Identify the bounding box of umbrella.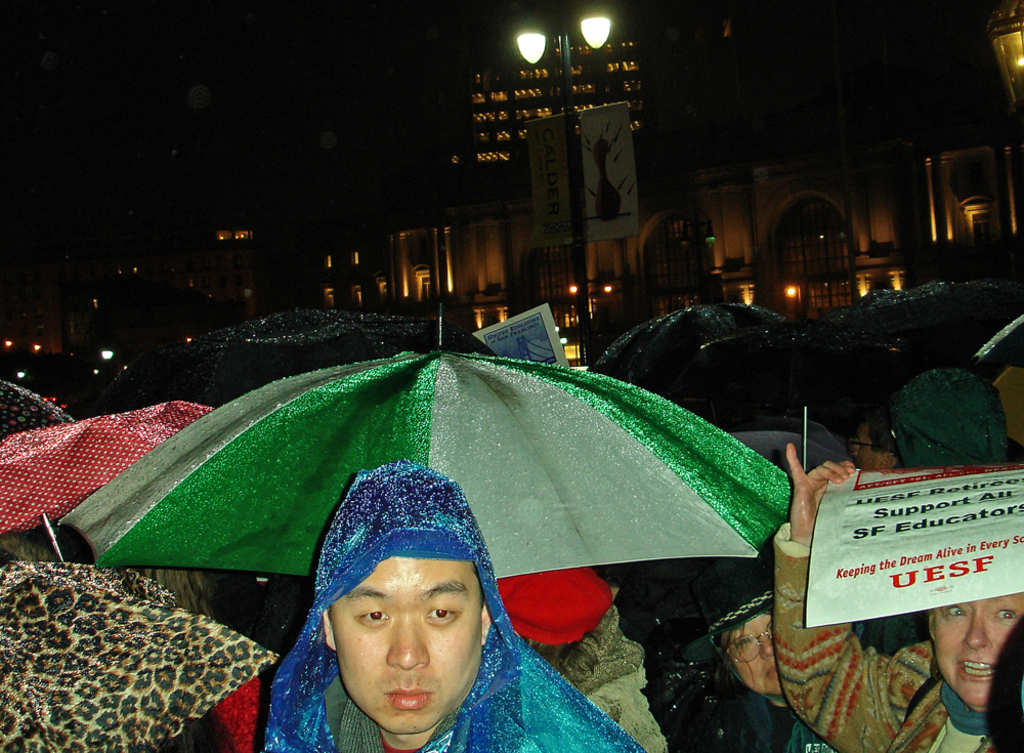
x1=63 y1=349 x2=796 y2=582.
